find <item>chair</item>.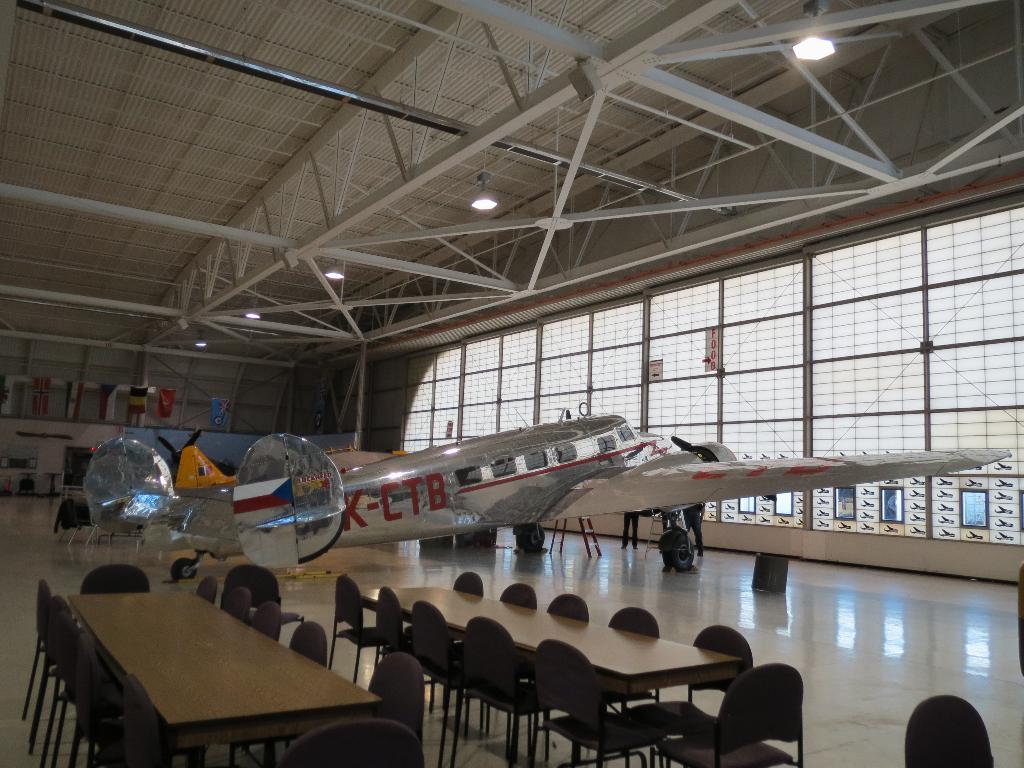
bbox=(547, 591, 588, 627).
